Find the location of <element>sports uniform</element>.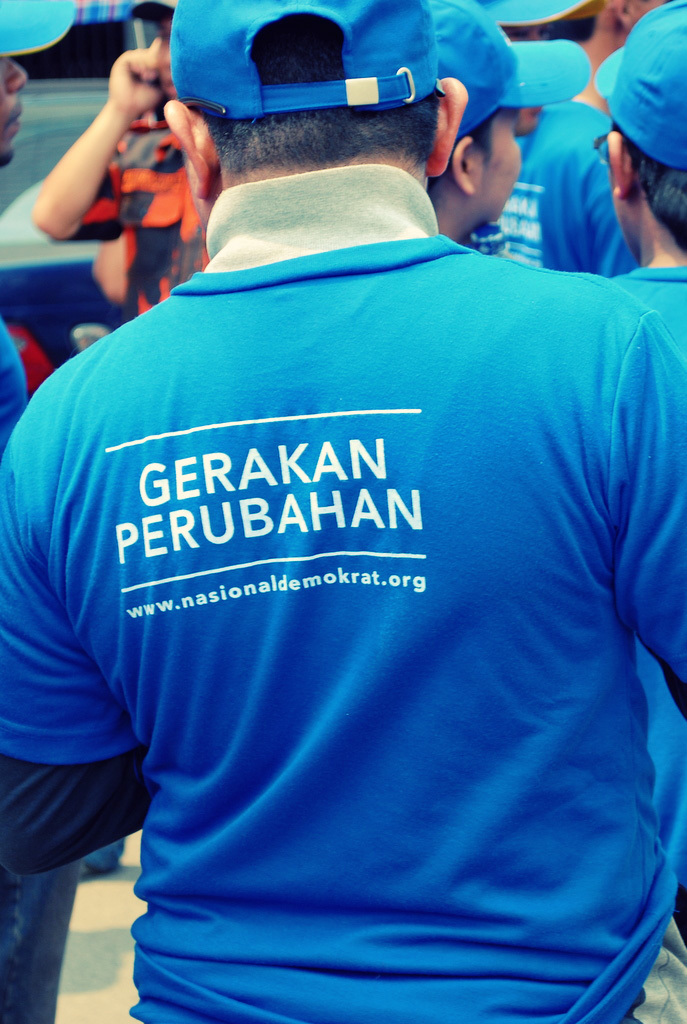
Location: 448:82:632:295.
